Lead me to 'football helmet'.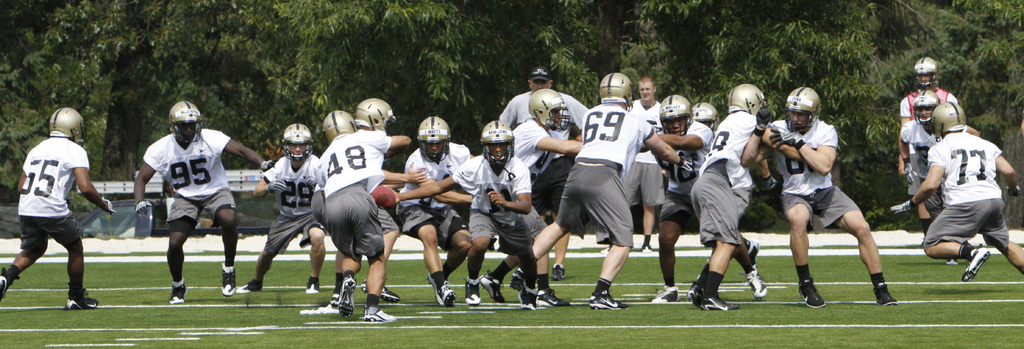
Lead to l=656, t=95, r=687, b=134.
